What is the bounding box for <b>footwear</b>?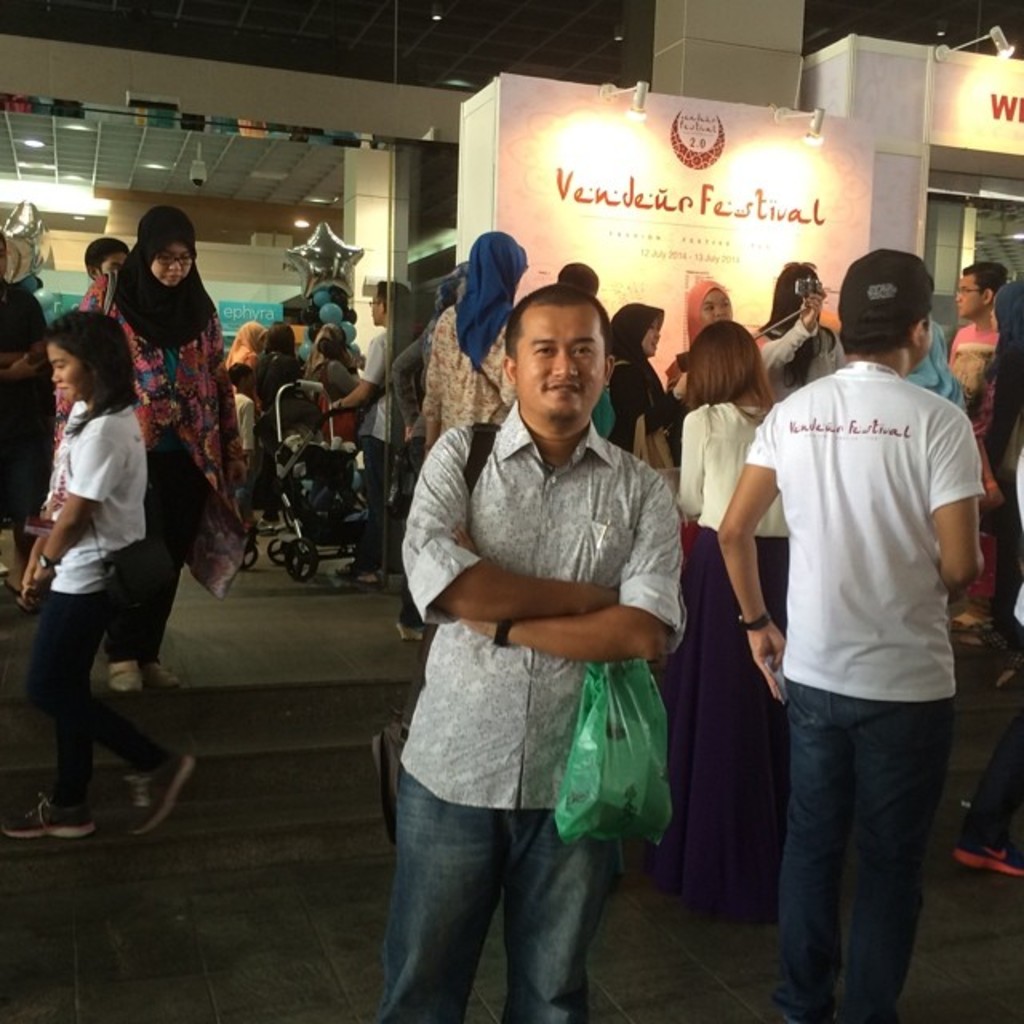
bbox(0, 795, 91, 838).
